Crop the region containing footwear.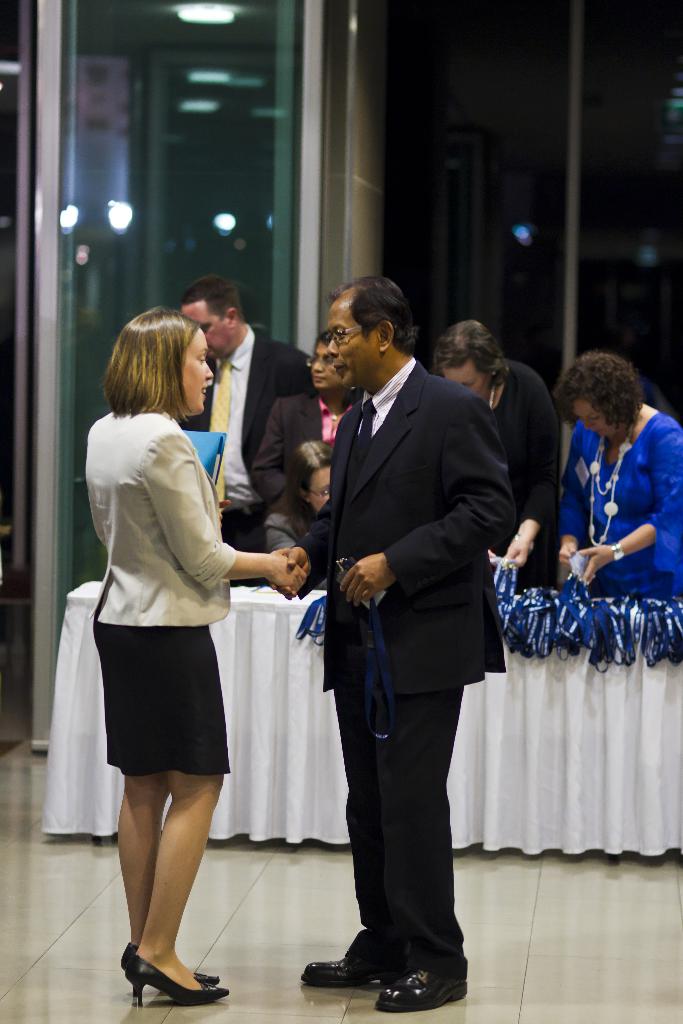
Crop region: locate(374, 965, 477, 1014).
